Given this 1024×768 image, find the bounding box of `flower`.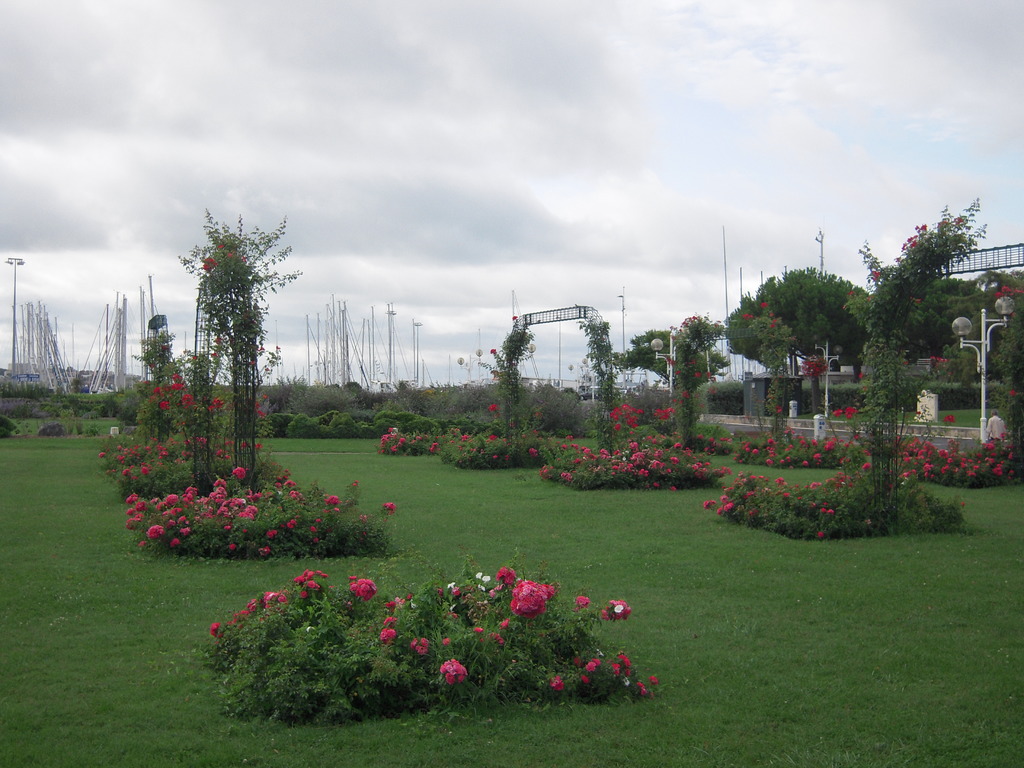
x1=380 y1=429 x2=390 y2=452.
